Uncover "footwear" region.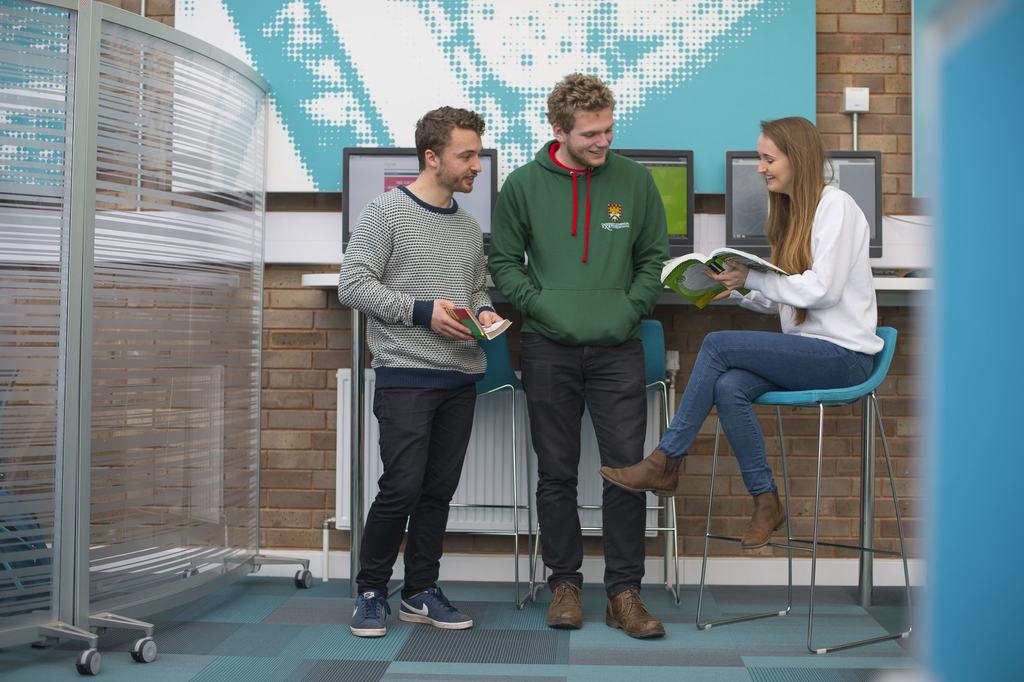
Uncovered: crop(348, 584, 392, 639).
